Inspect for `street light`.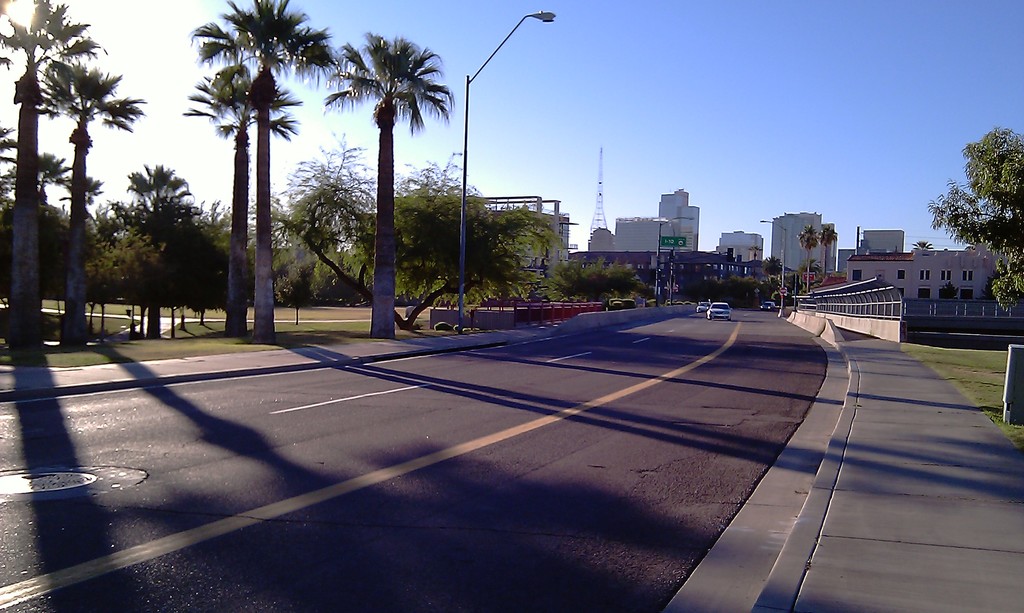
Inspection: select_region(331, 58, 443, 299).
